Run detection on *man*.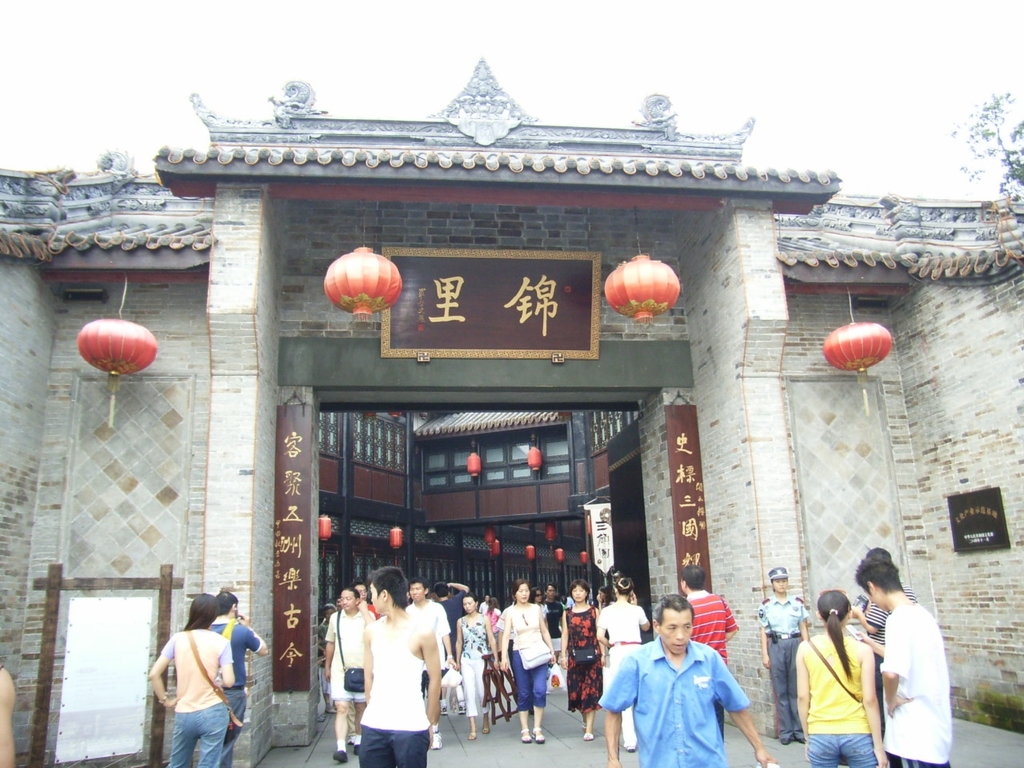
Result: {"x1": 849, "y1": 554, "x2": 956, "y2": 767}.
